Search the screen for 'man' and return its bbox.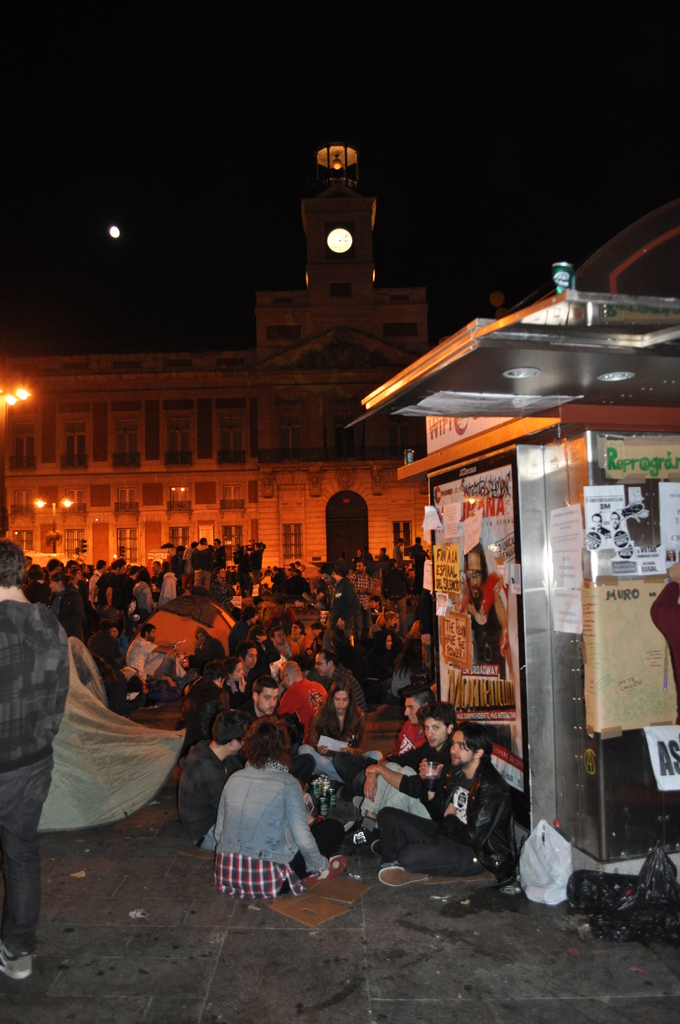
Found: pyautogui.locateOnScreen(312, 647, 375, 724).
